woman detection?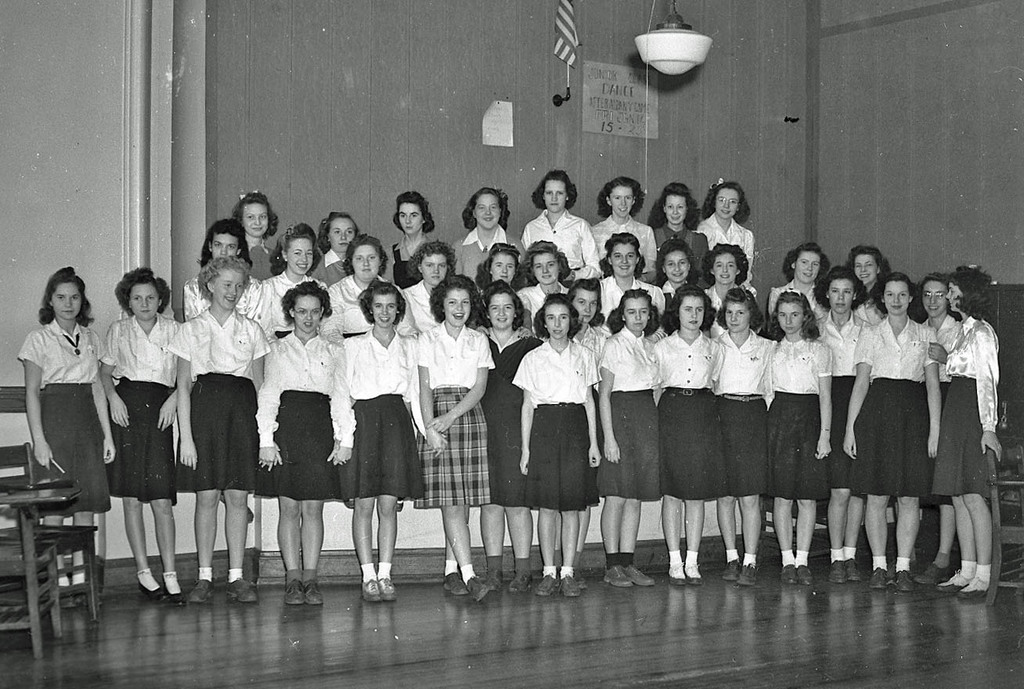
[left=397, top=239, right=459, bottom=326]
